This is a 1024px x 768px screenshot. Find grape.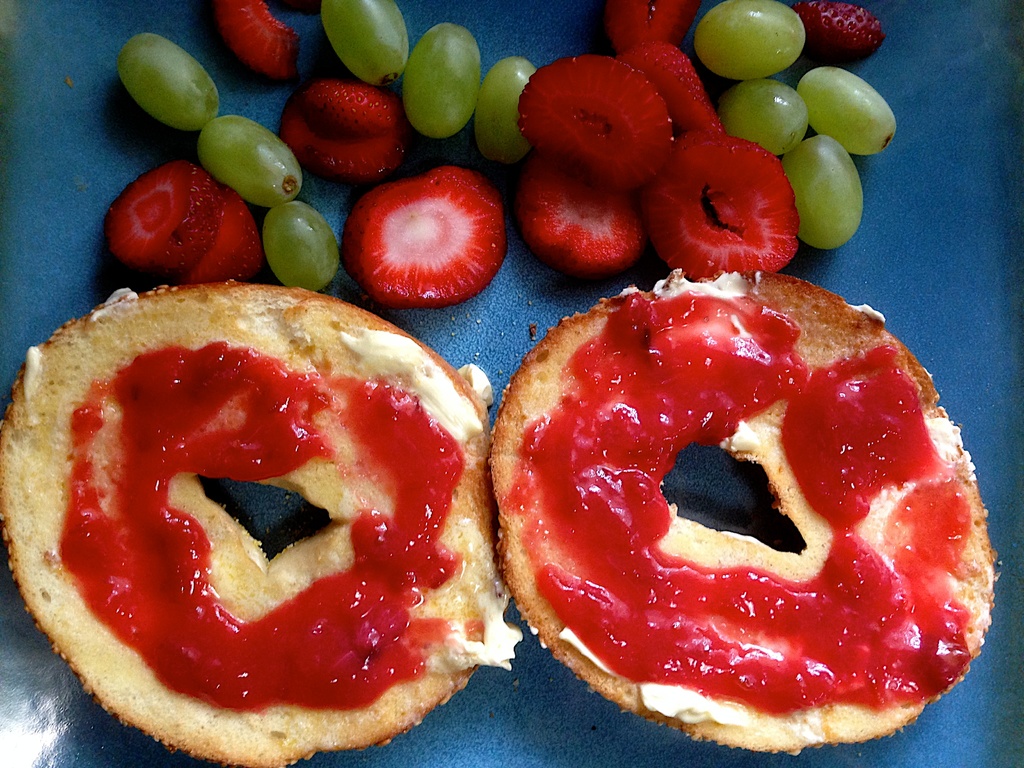
Bounding box: BBox(194, 114, 304, 209).
